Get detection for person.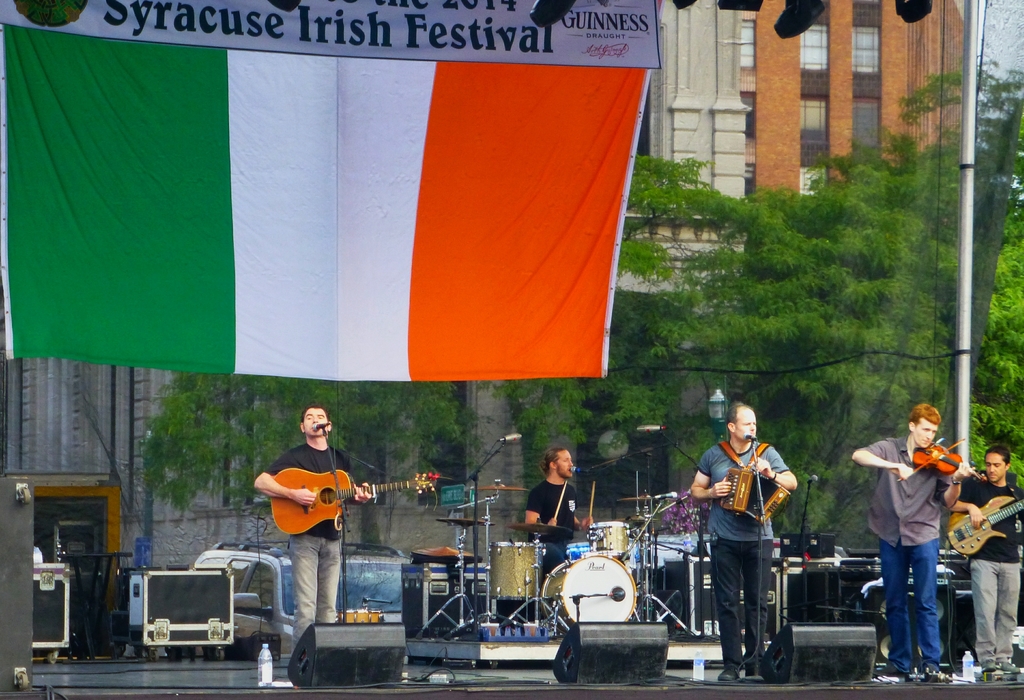
Detection: {"x1": 854, "y1": 404, "x2": 975, "y2": 687}.
